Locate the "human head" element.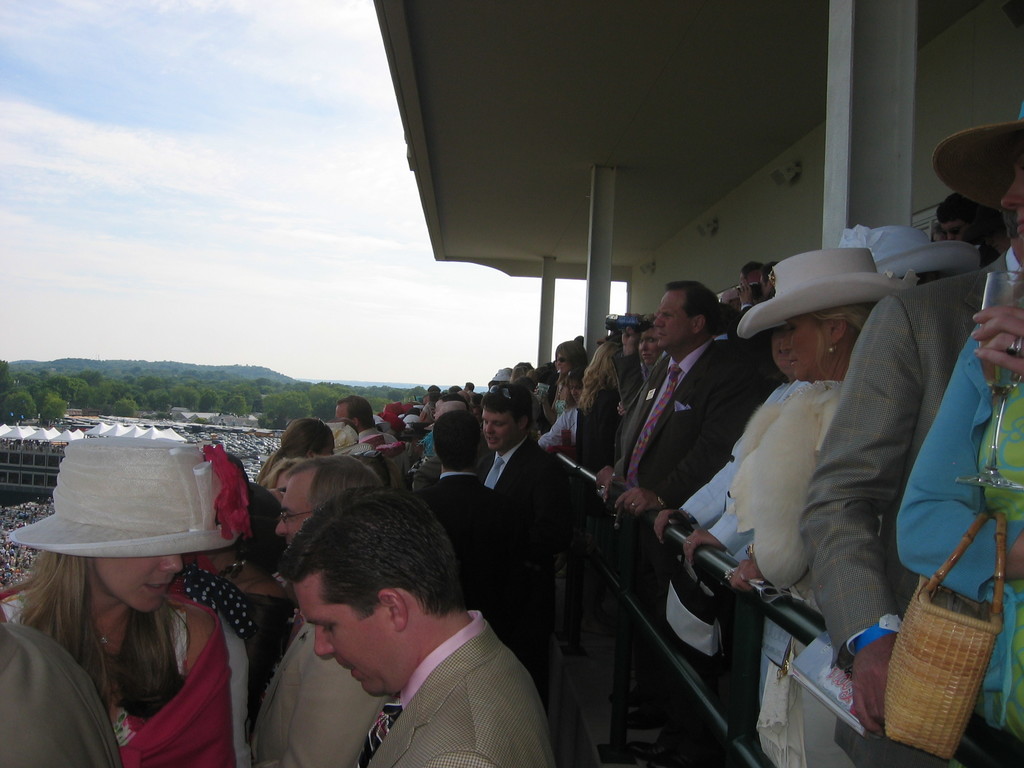
Element bbox: <box>588,341,612,378</box>.
